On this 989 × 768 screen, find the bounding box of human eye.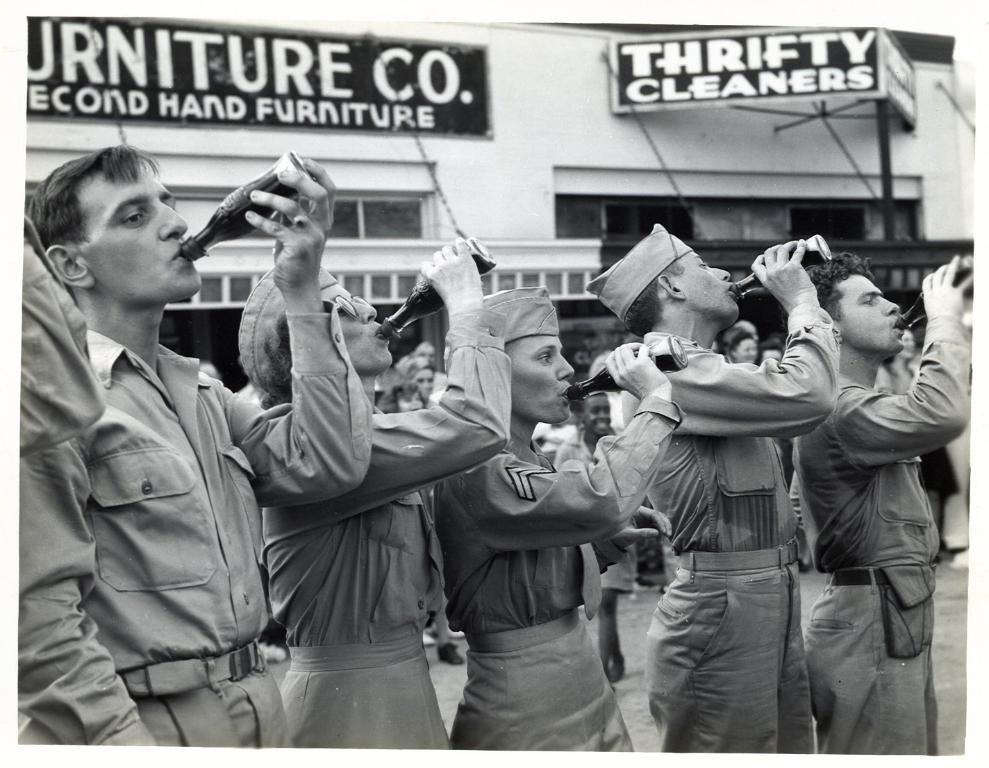
Bounding box: BBox(700, 260, 706, 269).
